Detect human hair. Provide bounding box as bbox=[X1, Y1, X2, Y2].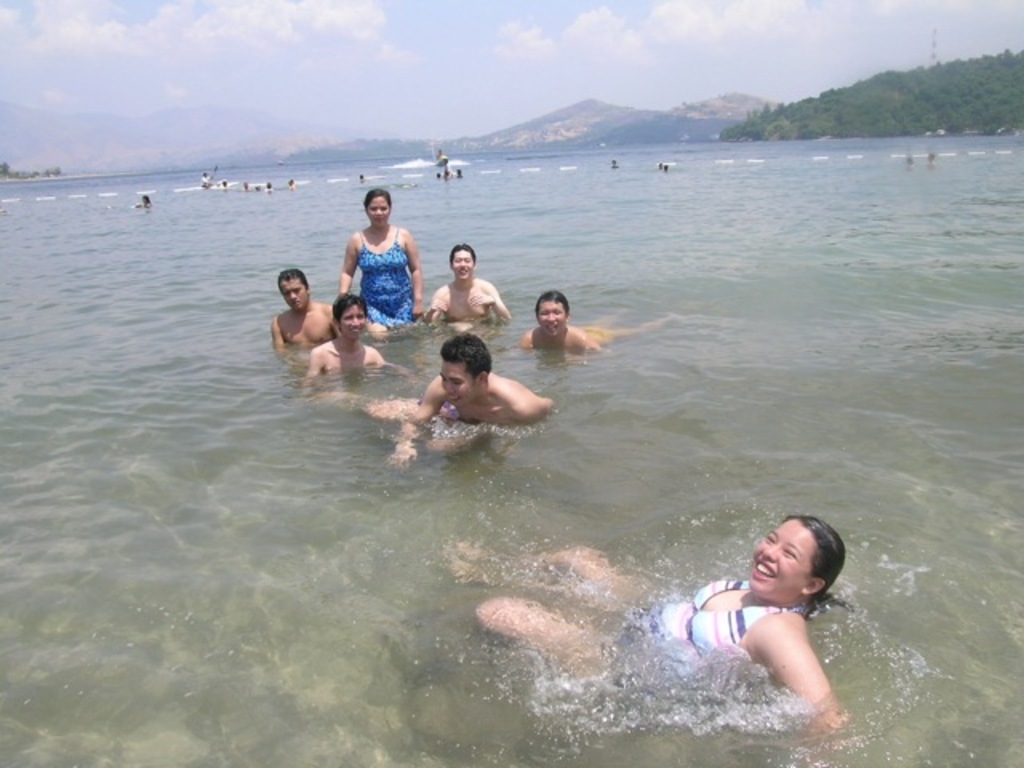
bbox=[442, 331, 494, 376].
